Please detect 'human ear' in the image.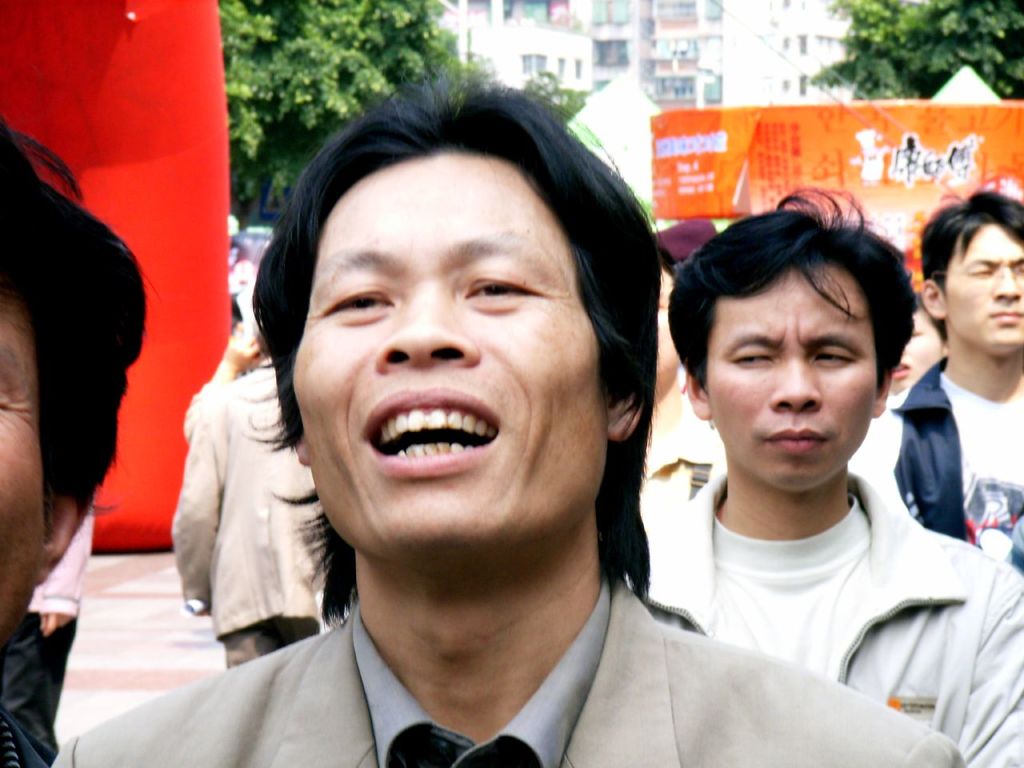
left=919, top=281, right=946, bottom=319.
